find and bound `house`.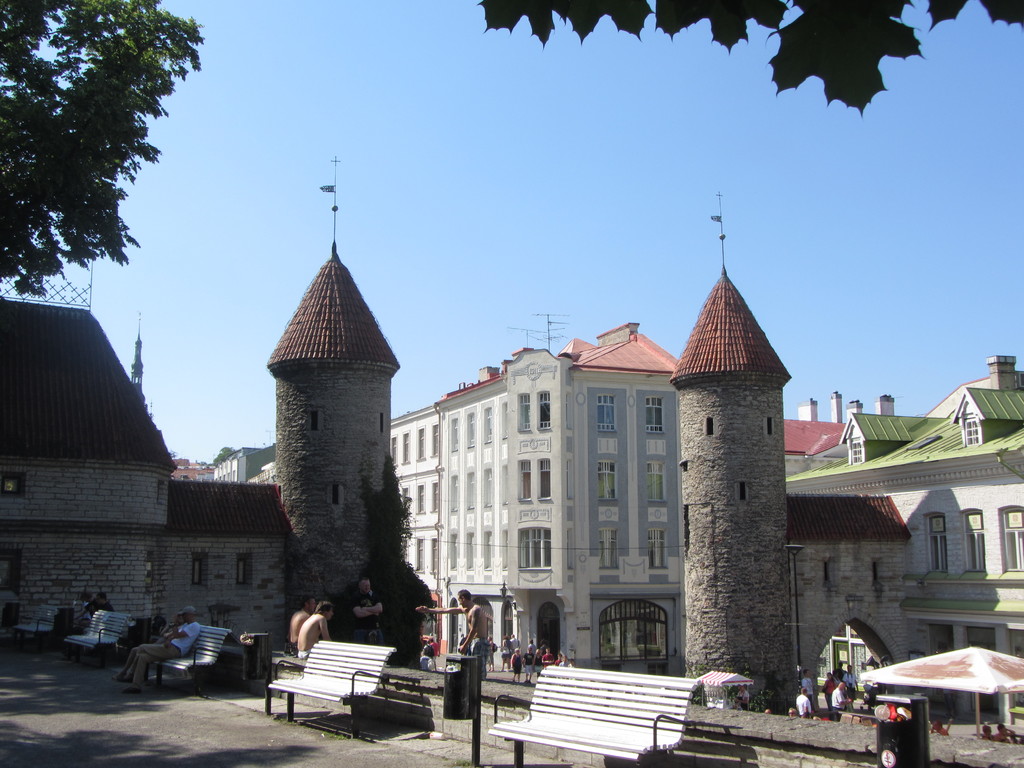
Bound: Rect(674, 277, 796, 685).
